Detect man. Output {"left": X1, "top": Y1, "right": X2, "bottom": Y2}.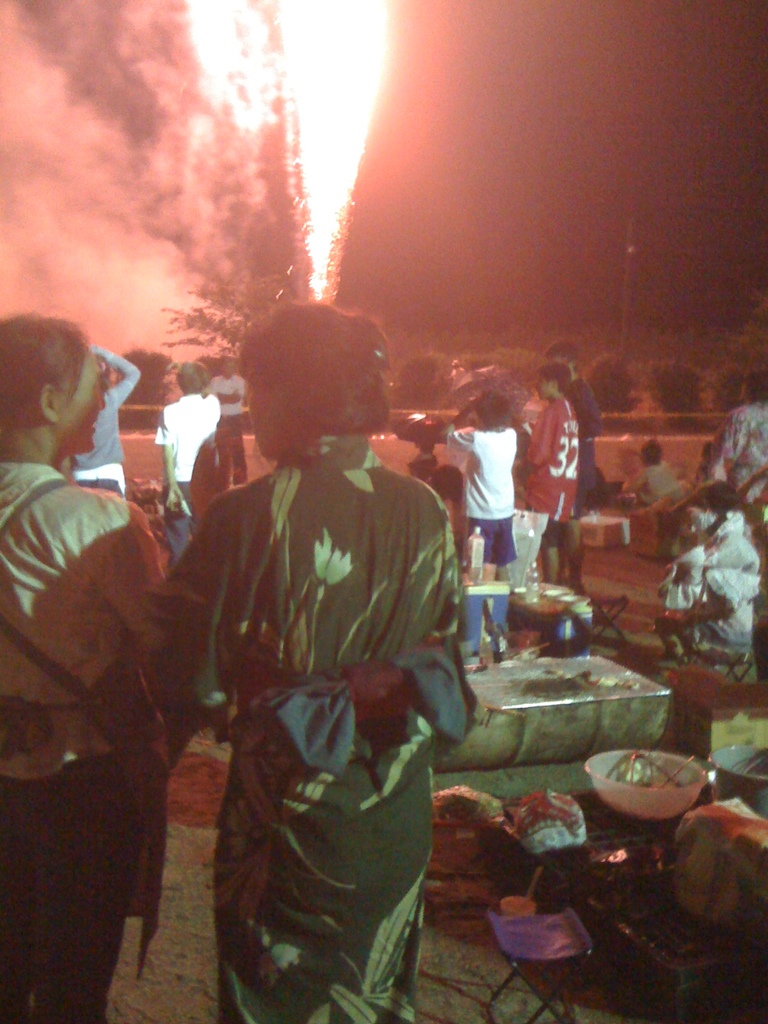
{"left": 520, "top": 363, "right": 576, "bottom": 586}.
